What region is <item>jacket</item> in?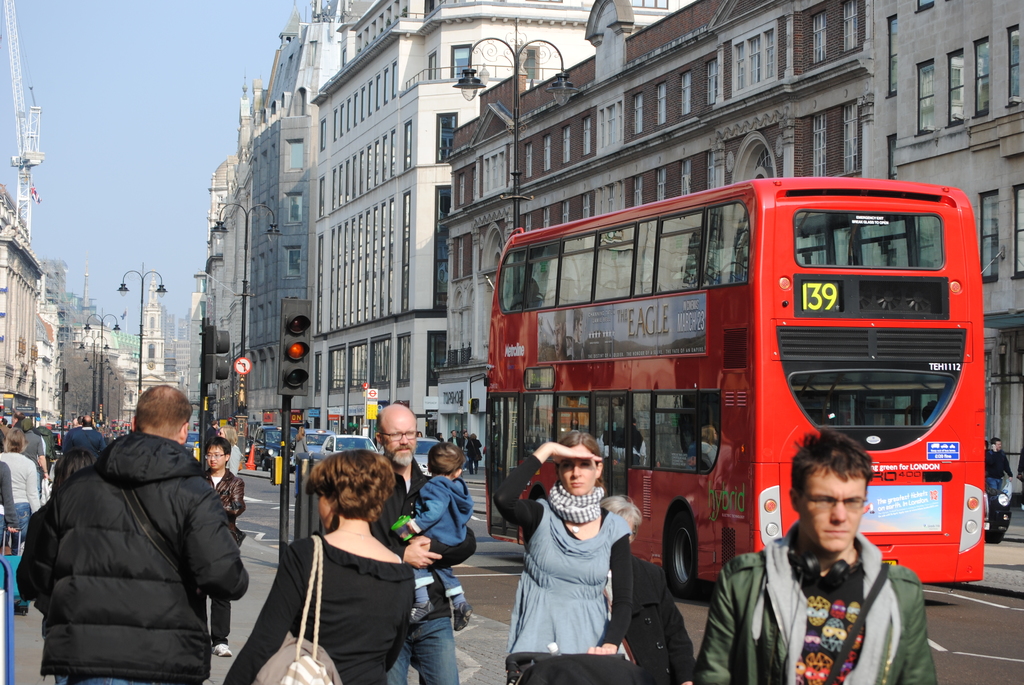
{"left": 693, "top": 553, "right": 941, "bottom": 684}.
